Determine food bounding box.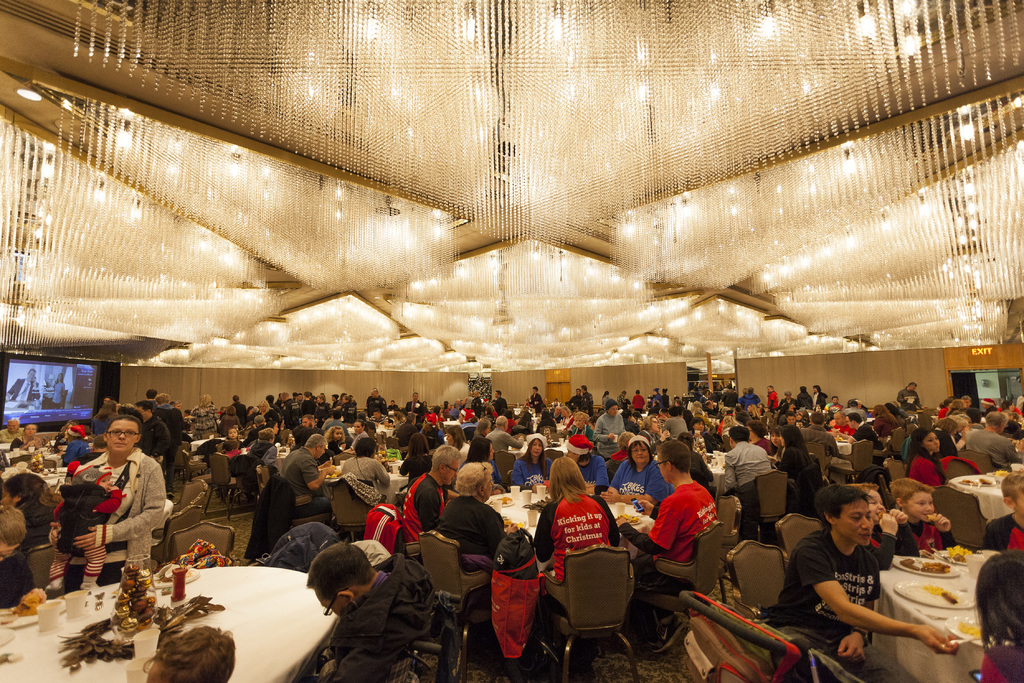
Determined: [left=977, top=476, right=995, bottom=486].
